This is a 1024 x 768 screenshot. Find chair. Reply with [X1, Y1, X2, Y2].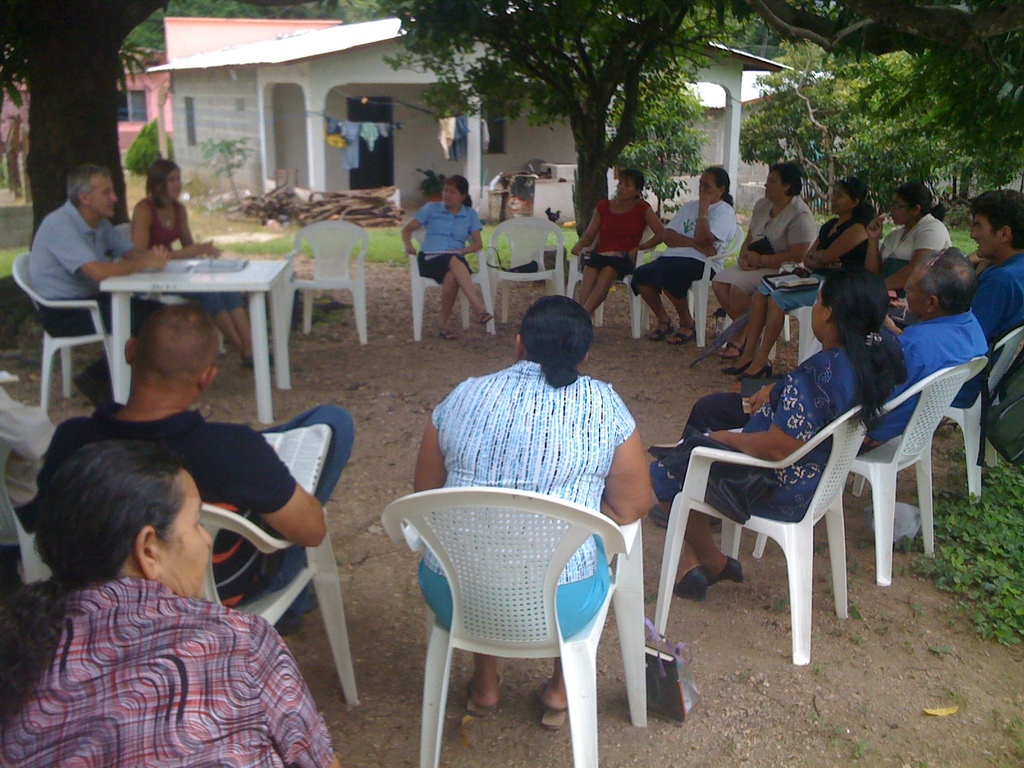
[194, 505, 361, 709].
